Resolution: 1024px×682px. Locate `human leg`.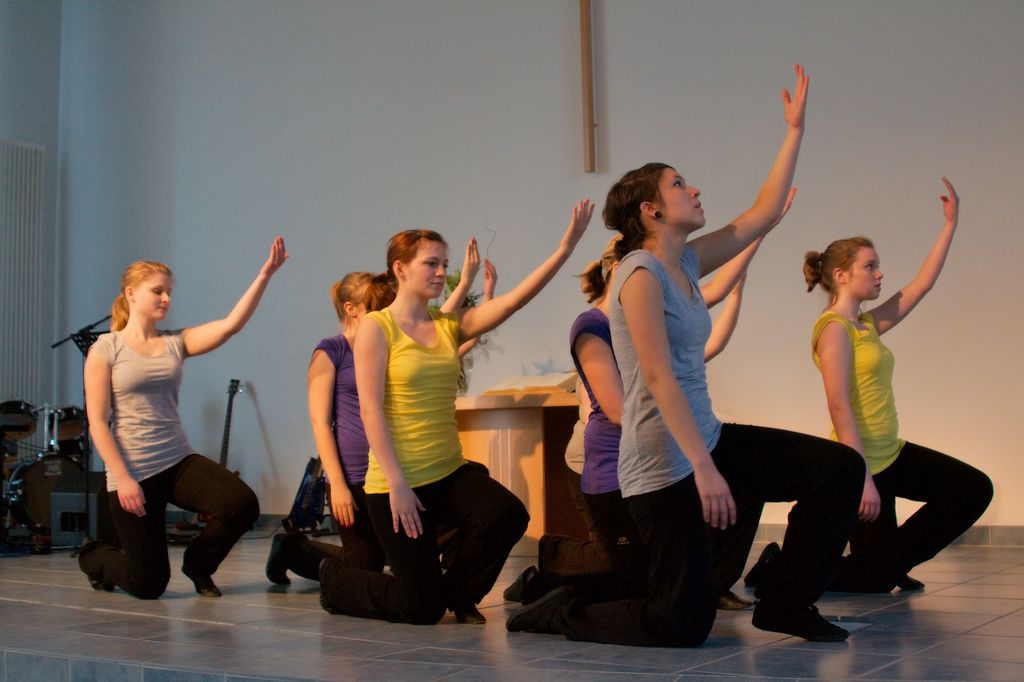
[500,503,714,644].
